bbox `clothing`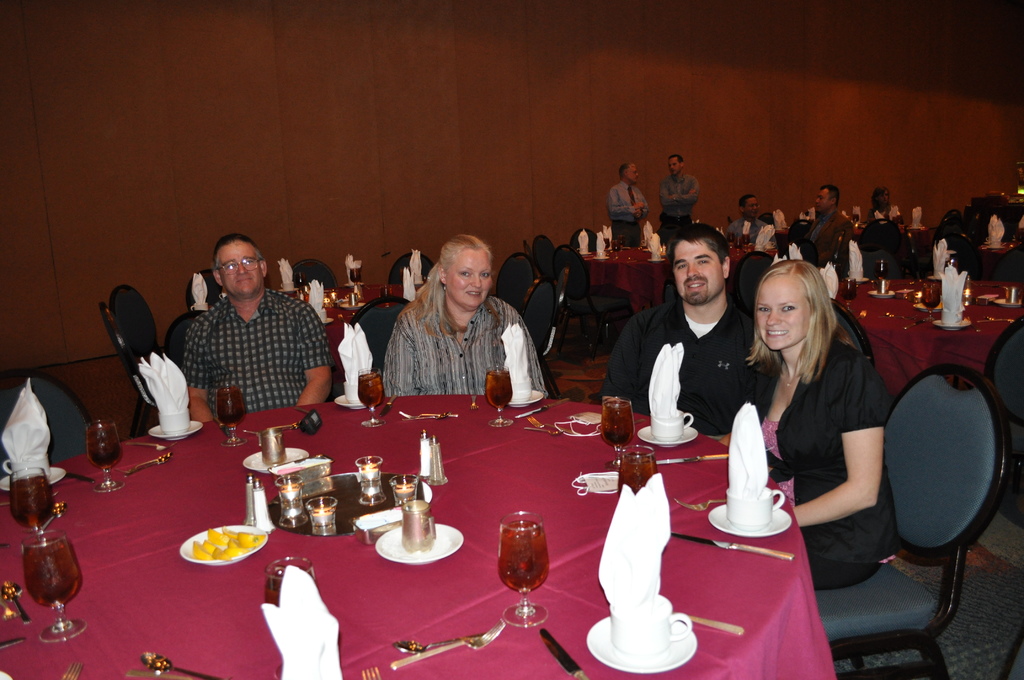
locate(726, 215, 769, 245)
